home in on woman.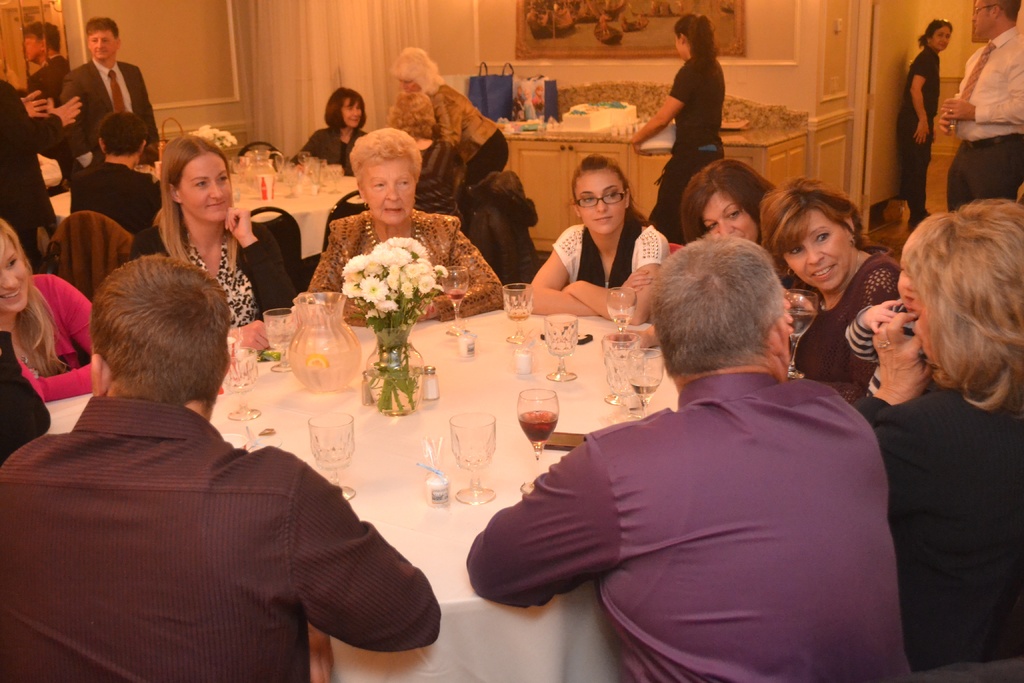
Homed in at {"x1": 602, "y1": 156, "x2": 788, "y2": 370}.
